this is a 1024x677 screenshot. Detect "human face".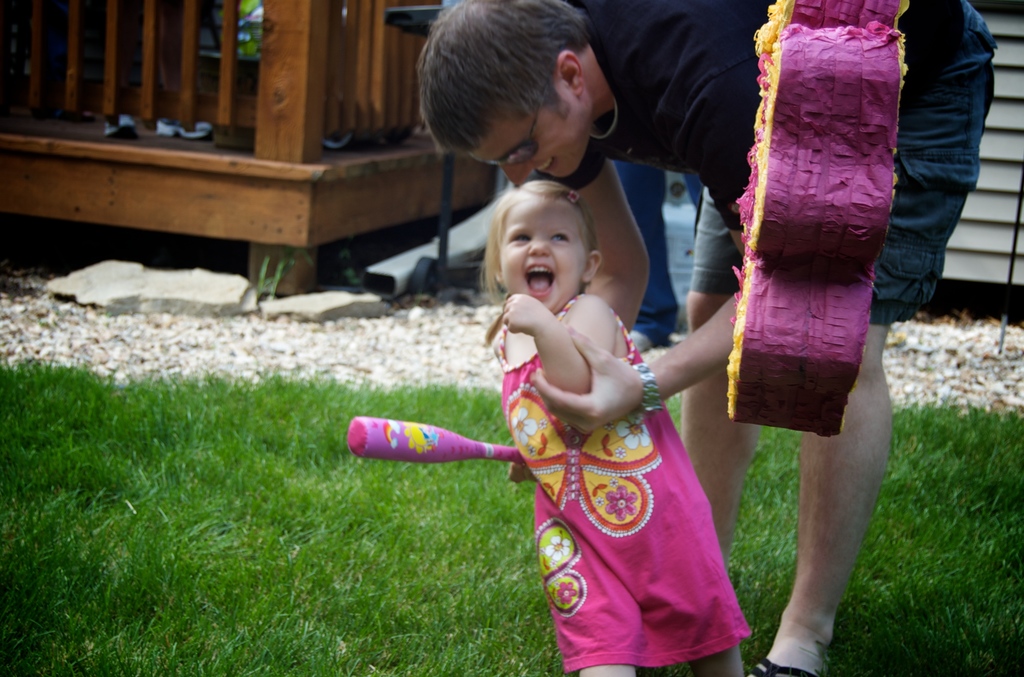
495, 197, 583, 313.
